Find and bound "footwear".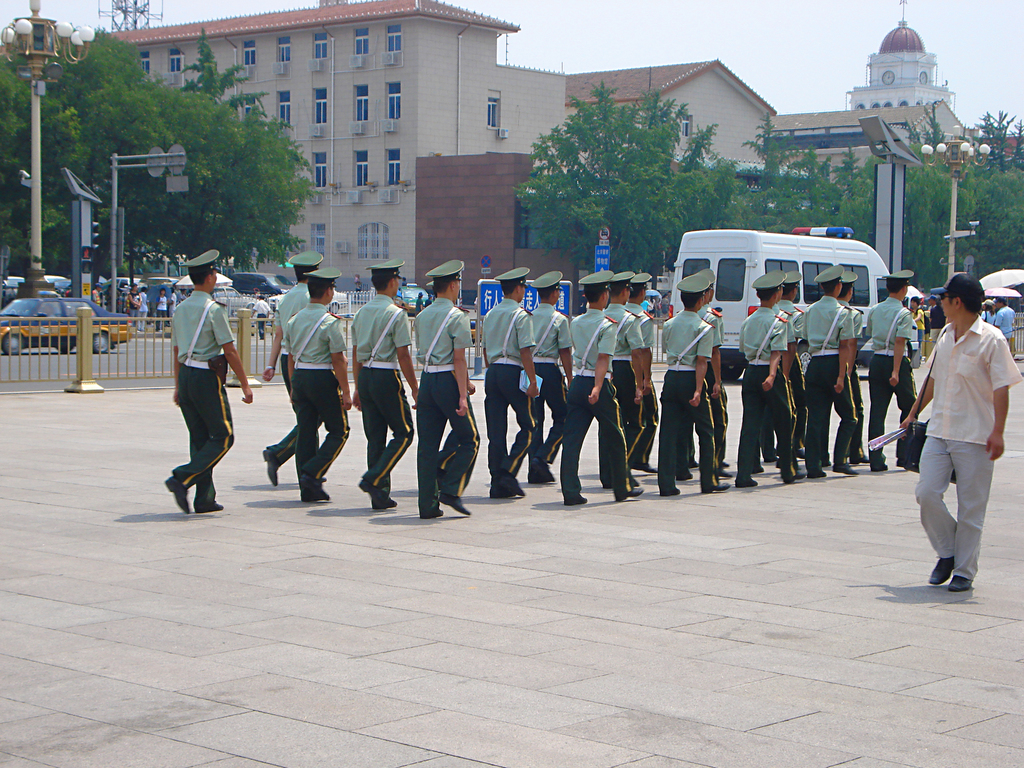
Bound: {"left": 833, "top": 464, "right": 856, "bottom": 475}.
